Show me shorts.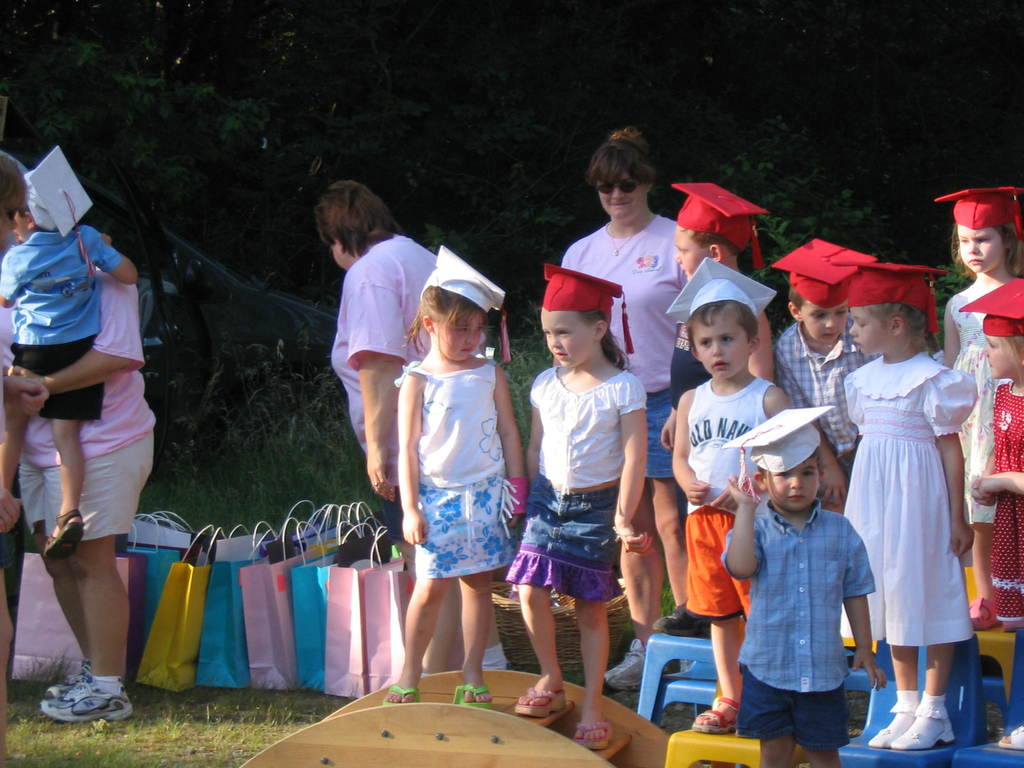
shorts is here: 11,334,106,420.
